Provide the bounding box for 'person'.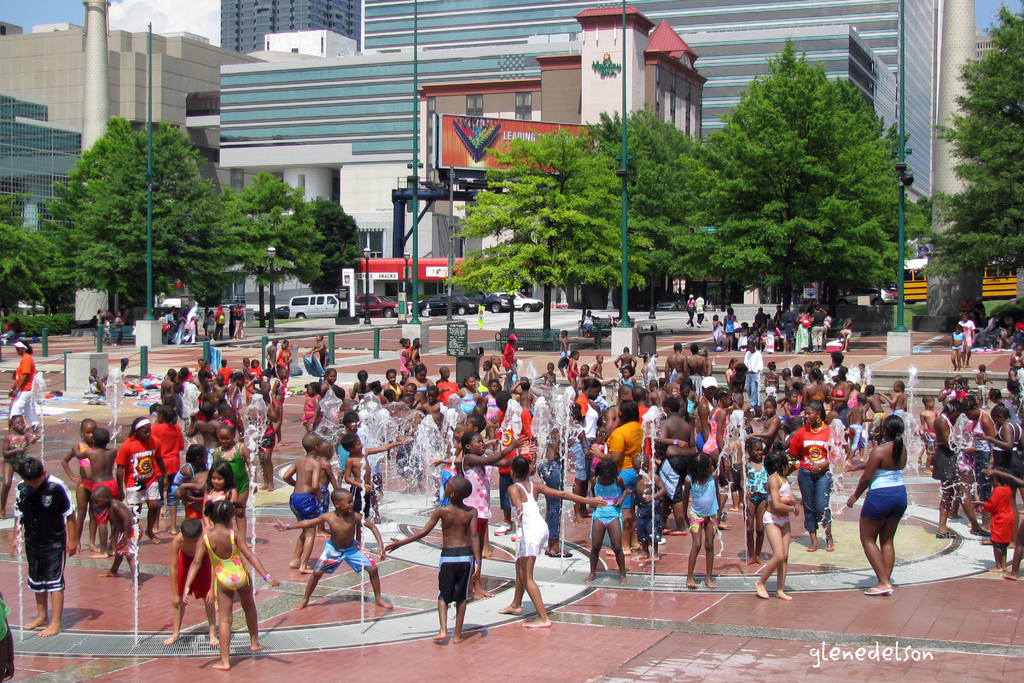
box=[13, 315, 26, 334].
